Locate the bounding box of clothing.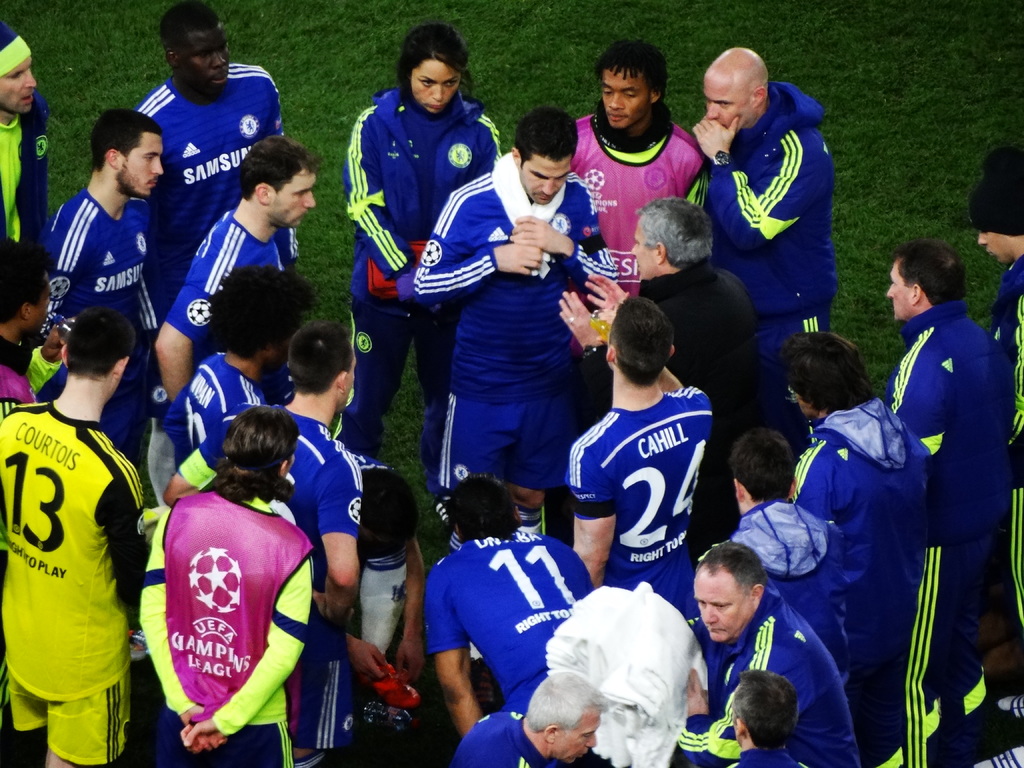
Bounding box: bbox=(789, 398, 936, 767).
